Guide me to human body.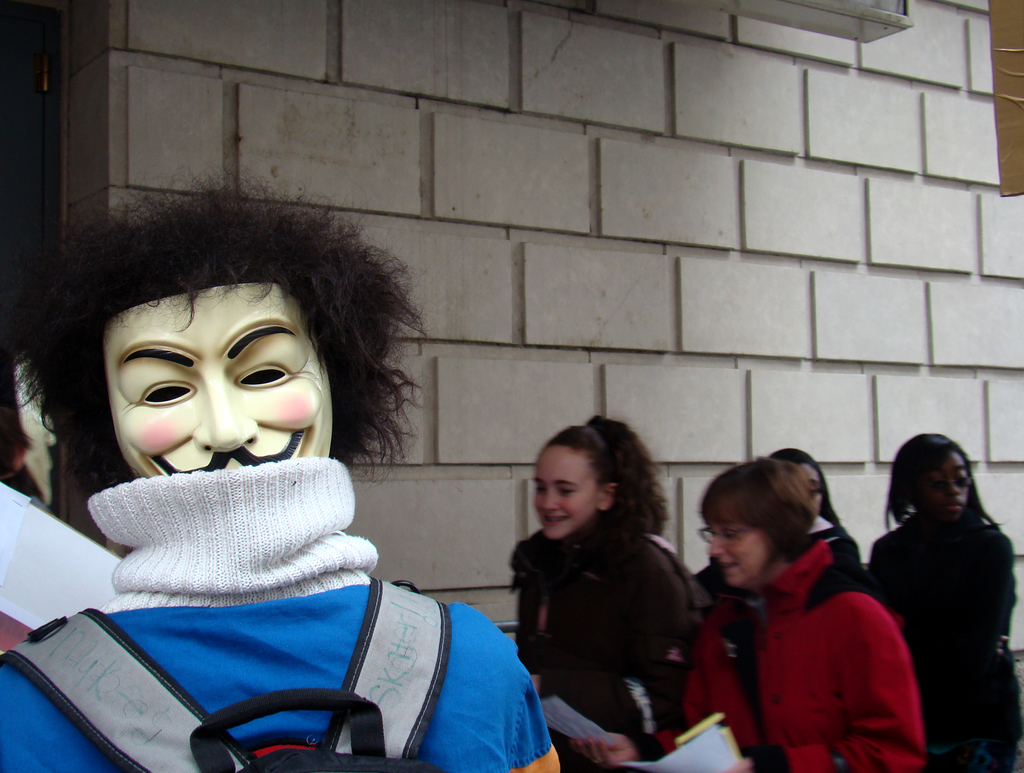
Guidance: 0/564/563/772.
